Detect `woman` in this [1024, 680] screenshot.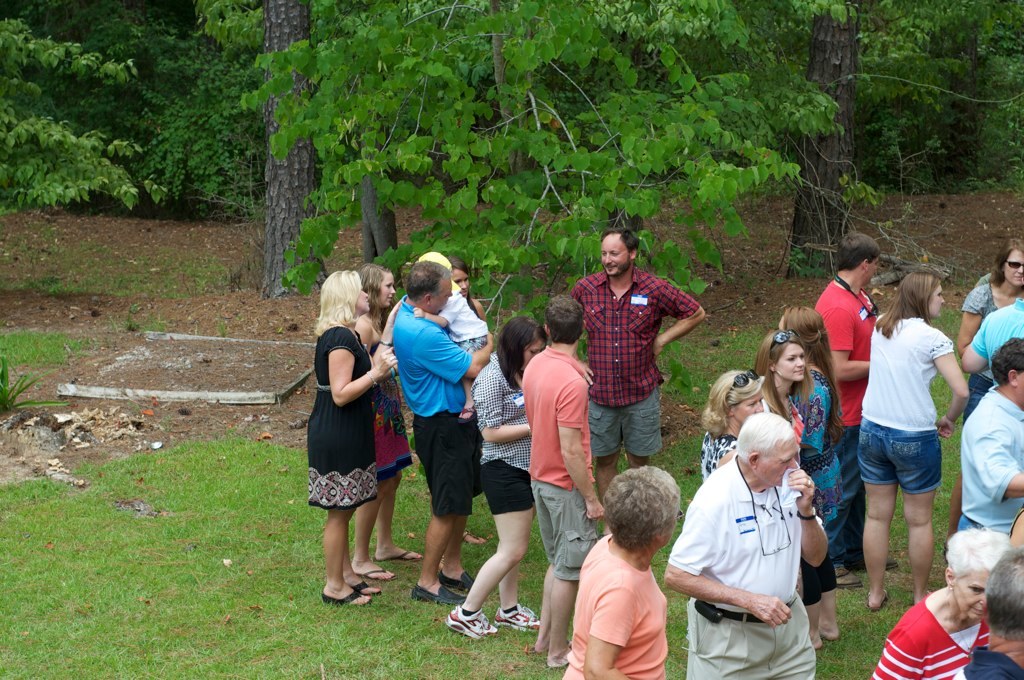
Detection: (x1=692, y1=367, x2=767, y2=480).
